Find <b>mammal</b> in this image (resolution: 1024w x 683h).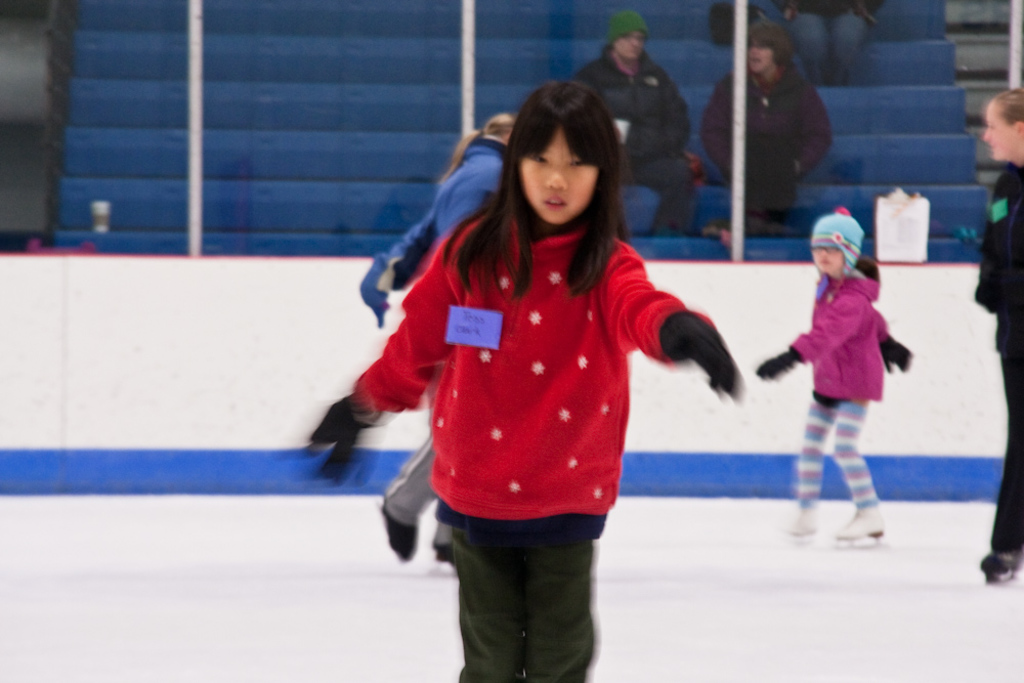
rect(778, 0, 882, 86).
